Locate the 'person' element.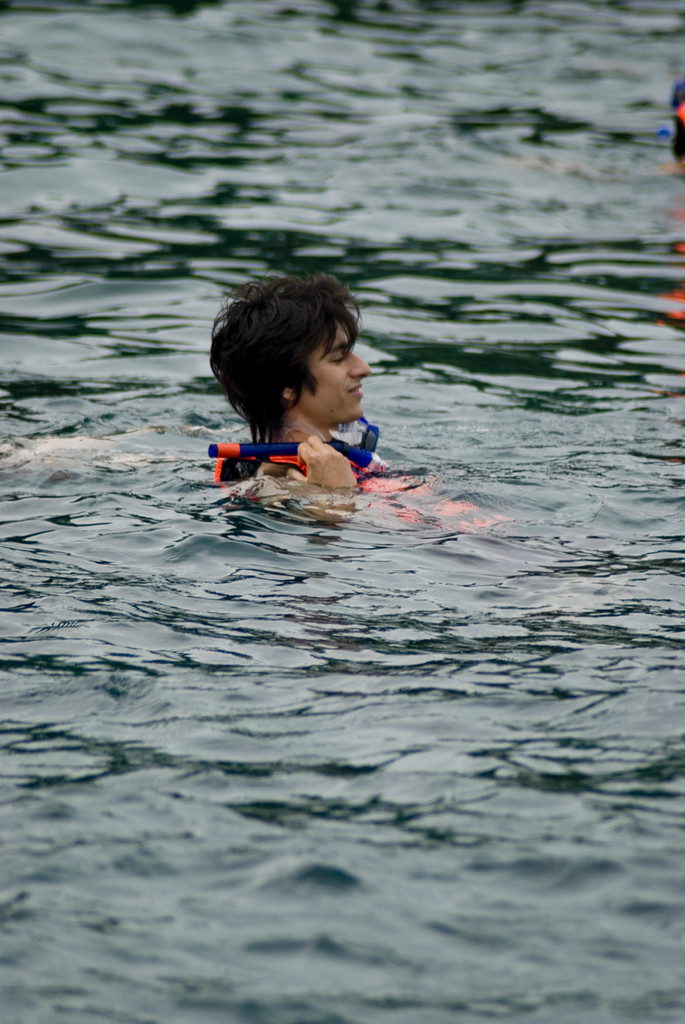
Element bbox: crop(191, 307, 471, 545).
